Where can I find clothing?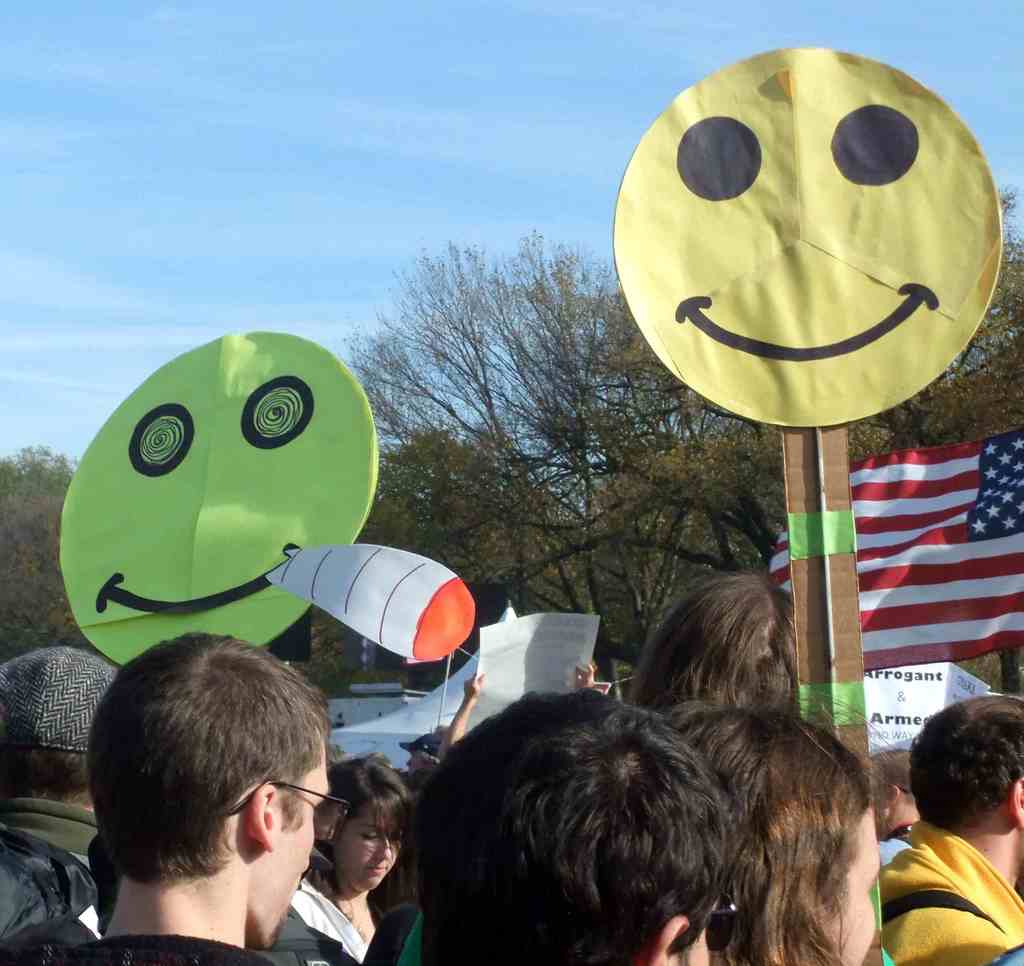
You can find it at {"left": 879, "top": 812, "right": 1023, "bottom": 965}.
